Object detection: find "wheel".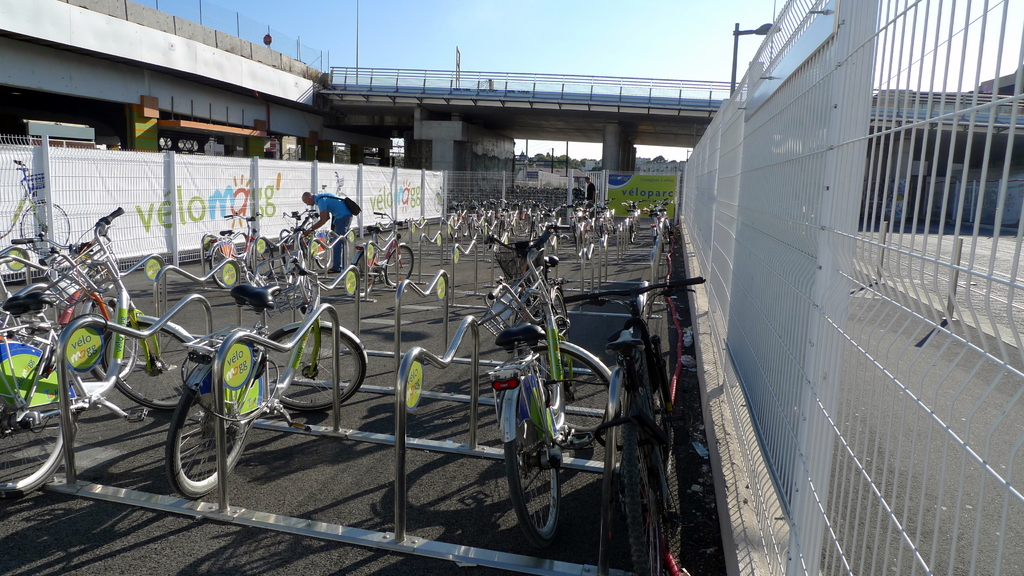
BBox(616, 403, 676, 571).
